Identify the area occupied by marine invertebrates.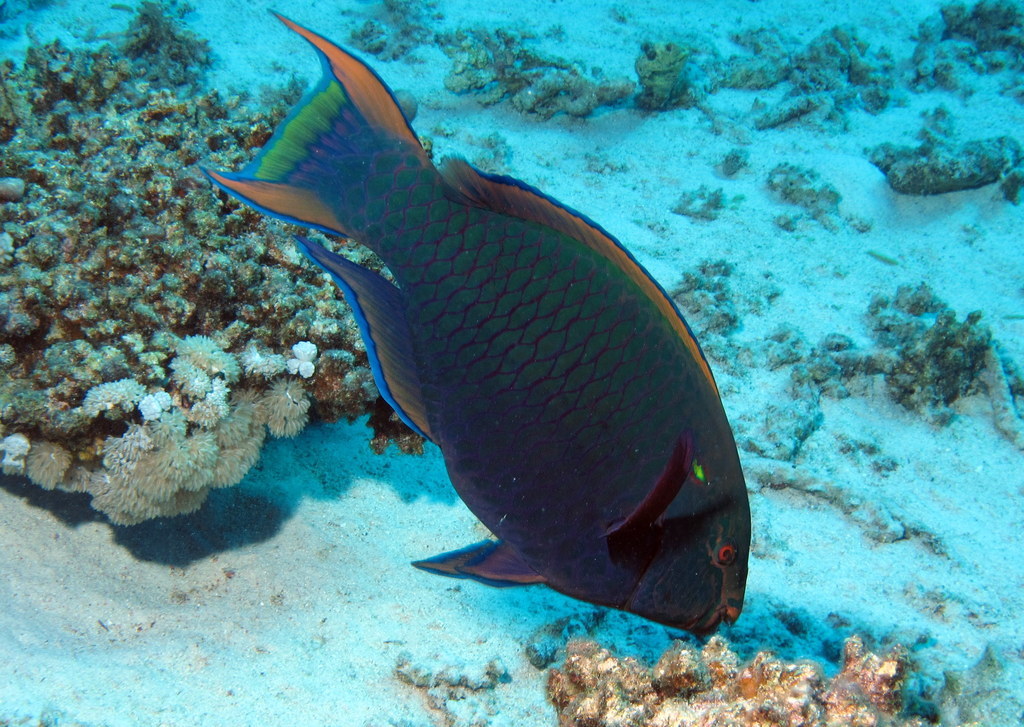
Area: locate(15, 22, 476, 539).
